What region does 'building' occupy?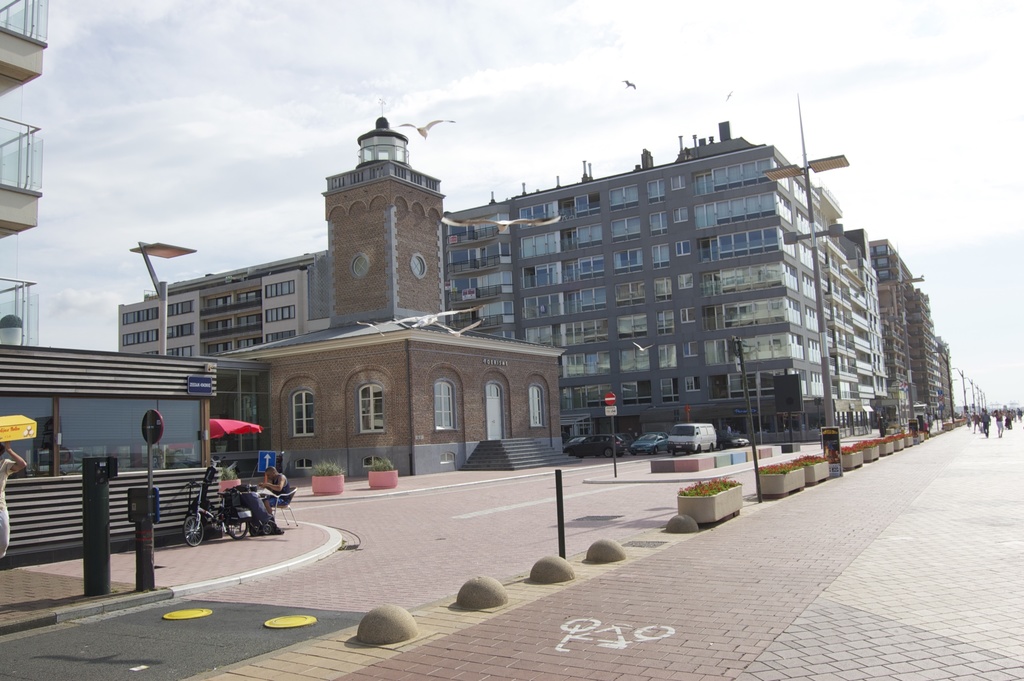
locate(423, 106, 907, 441).
